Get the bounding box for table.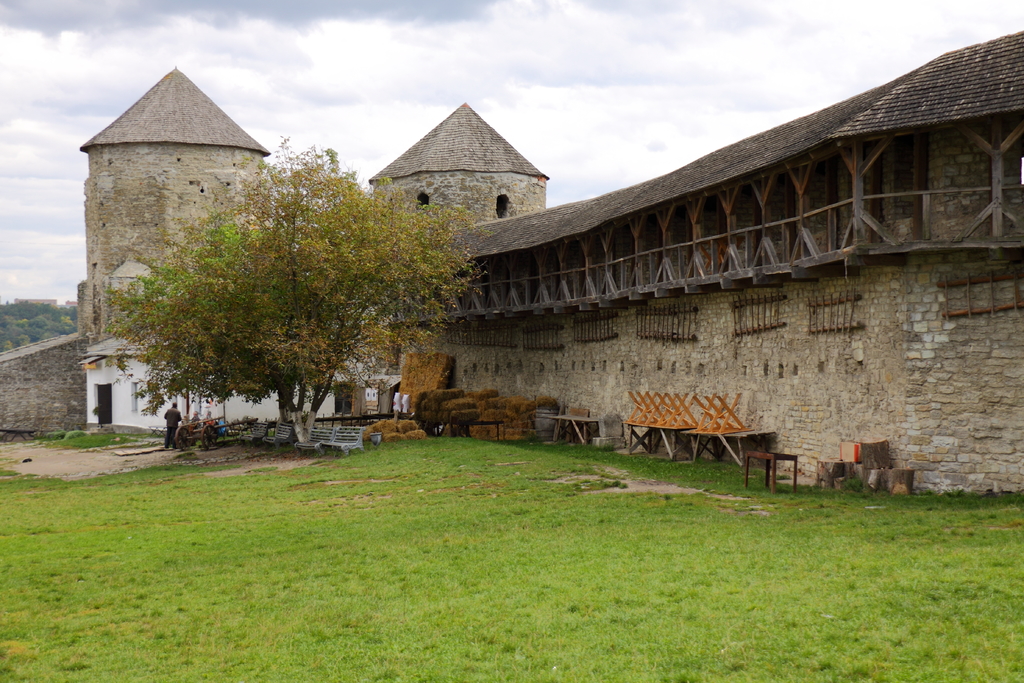
<box>286,425,362,465</box>.
